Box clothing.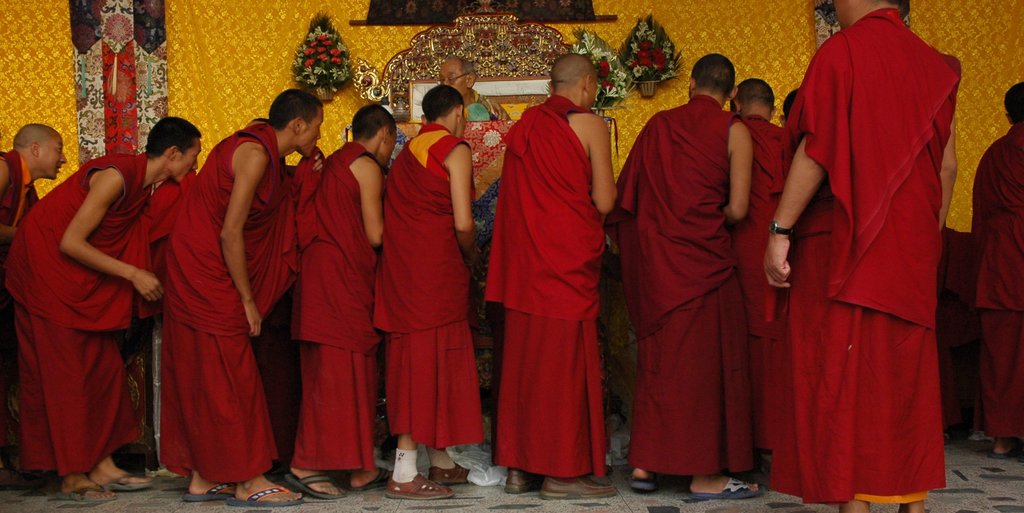
[left=726, top=97, right=817, bottom=462].
